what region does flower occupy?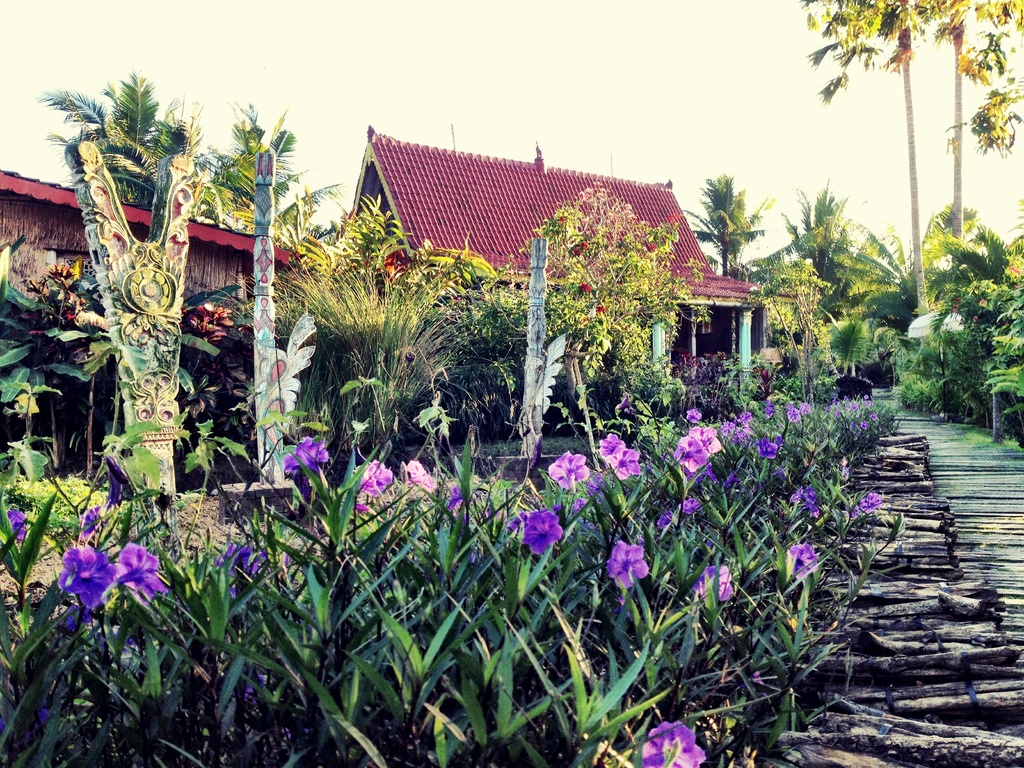
{"x1": 282, "y1": 435, "x2": 330, "y2": 474}.
